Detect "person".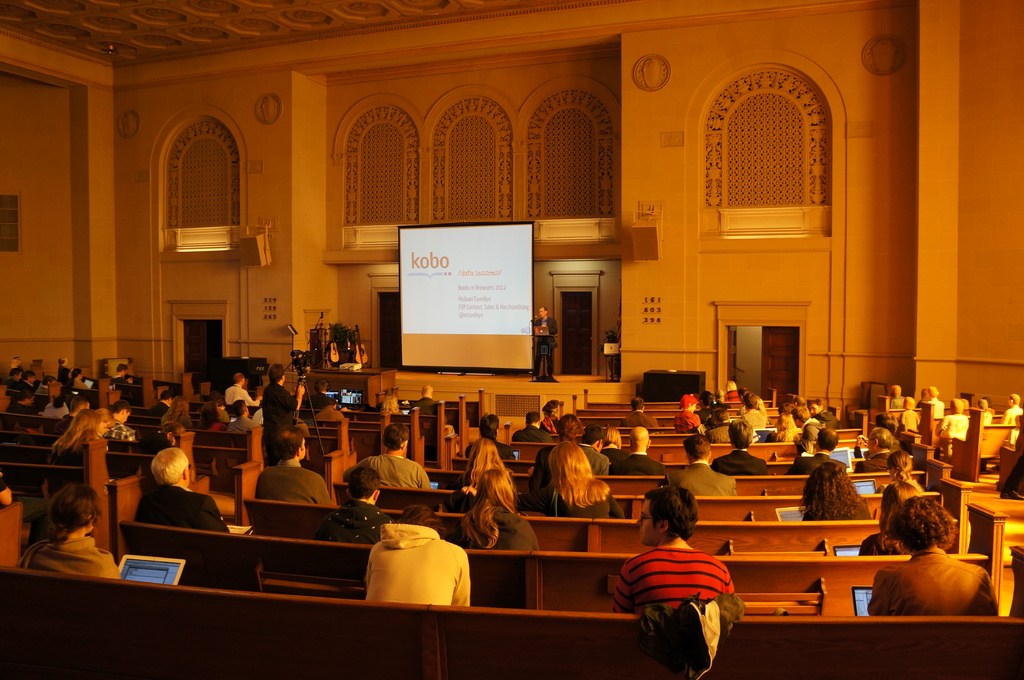
Detected at locate(712, 419, 771, 478).
